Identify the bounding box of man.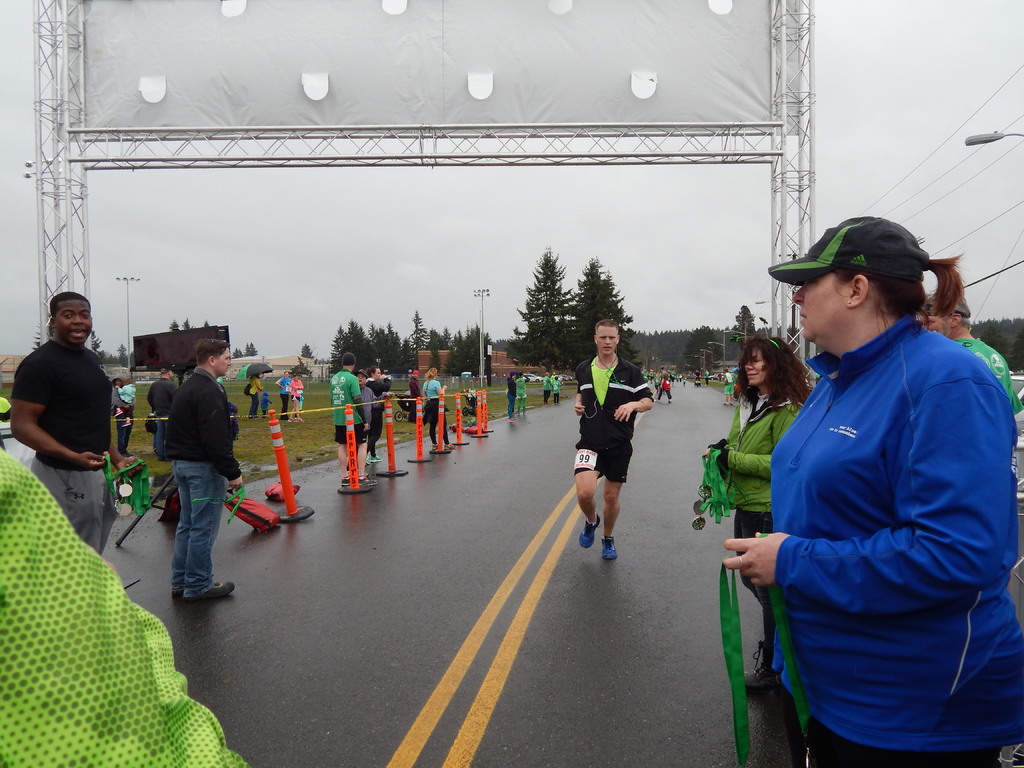
327 351 376 484.
